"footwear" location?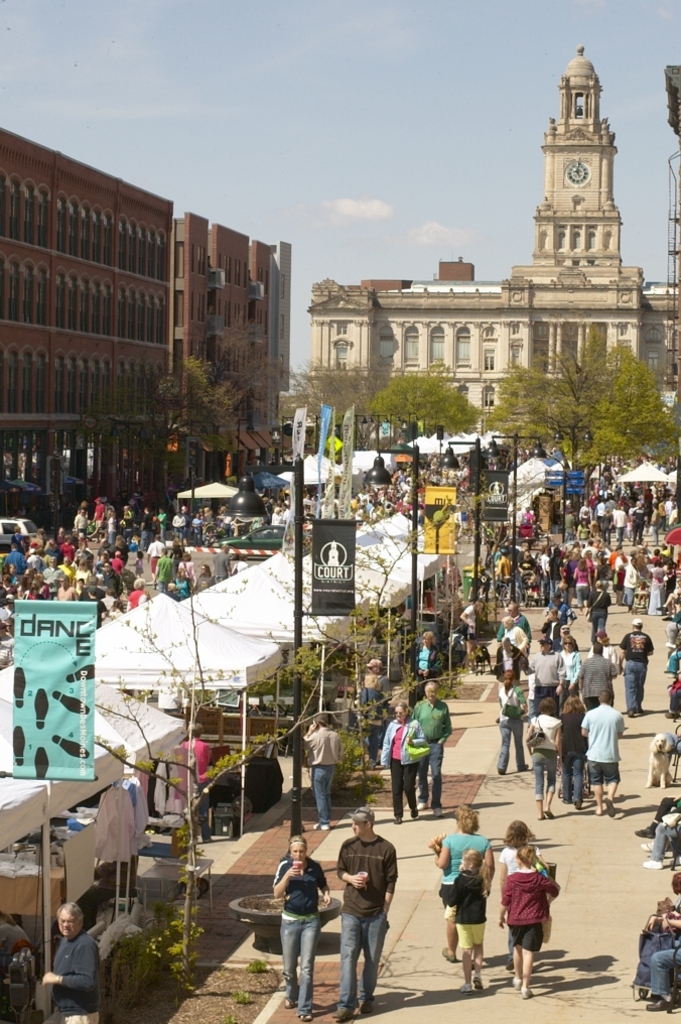
(x1=542, y1=804, x2=553, y2=818)
